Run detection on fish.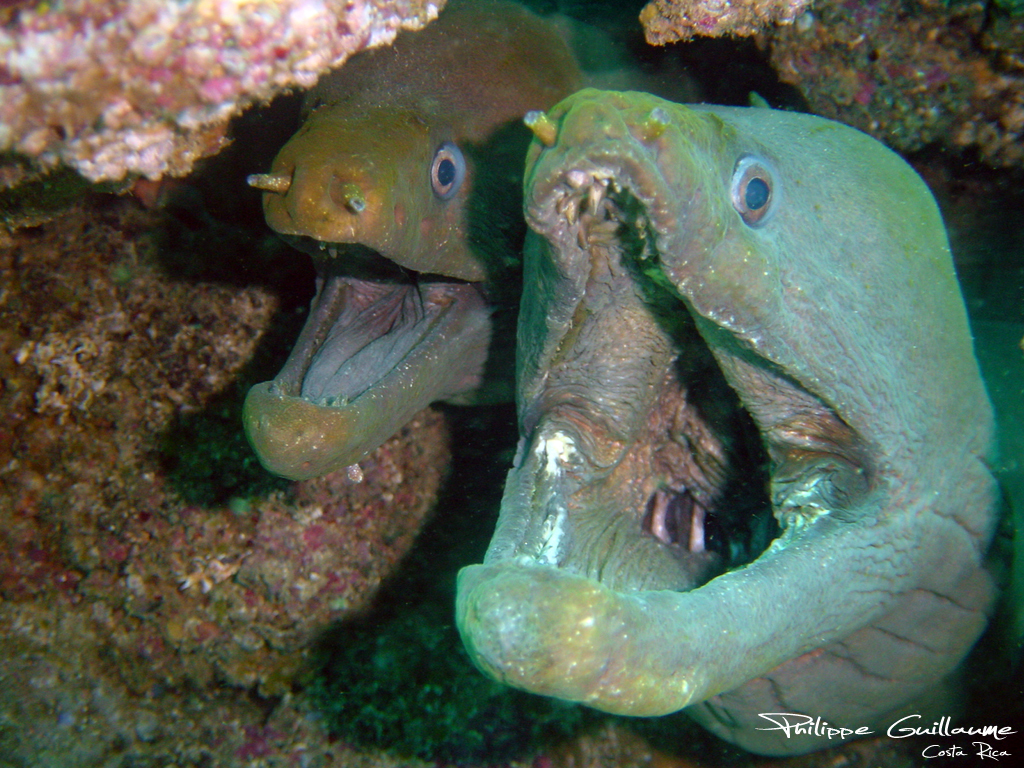
Result: <bbox>448, 82, 1016, 739</bbox>.
